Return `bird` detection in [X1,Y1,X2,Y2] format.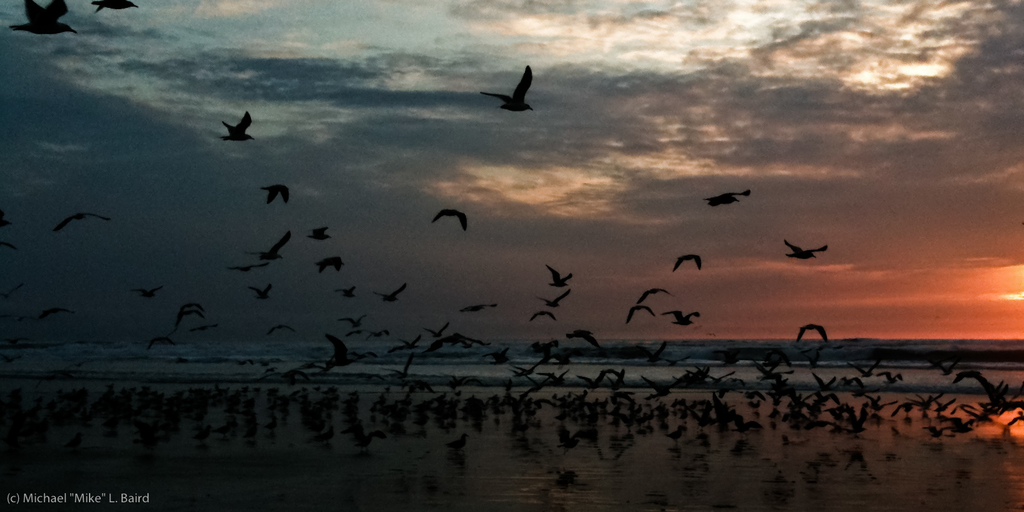
[699,188,750,211].
